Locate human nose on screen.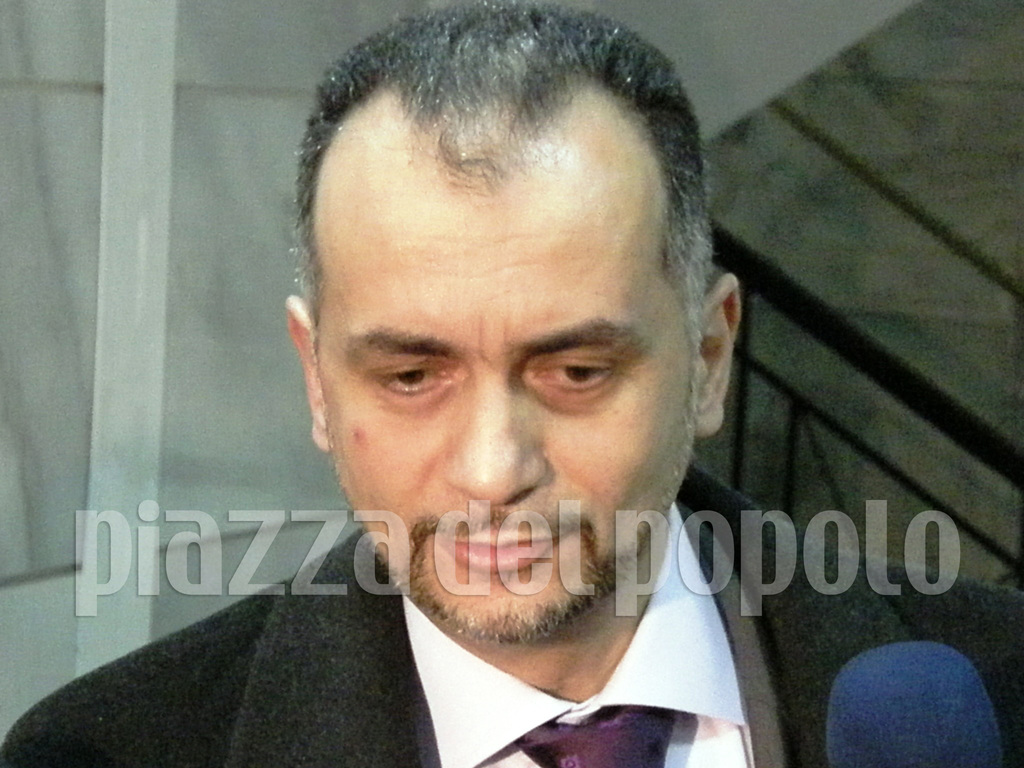
On screen at {"left": 445, "top": 374, "right": 550, "bottom": 504}.
